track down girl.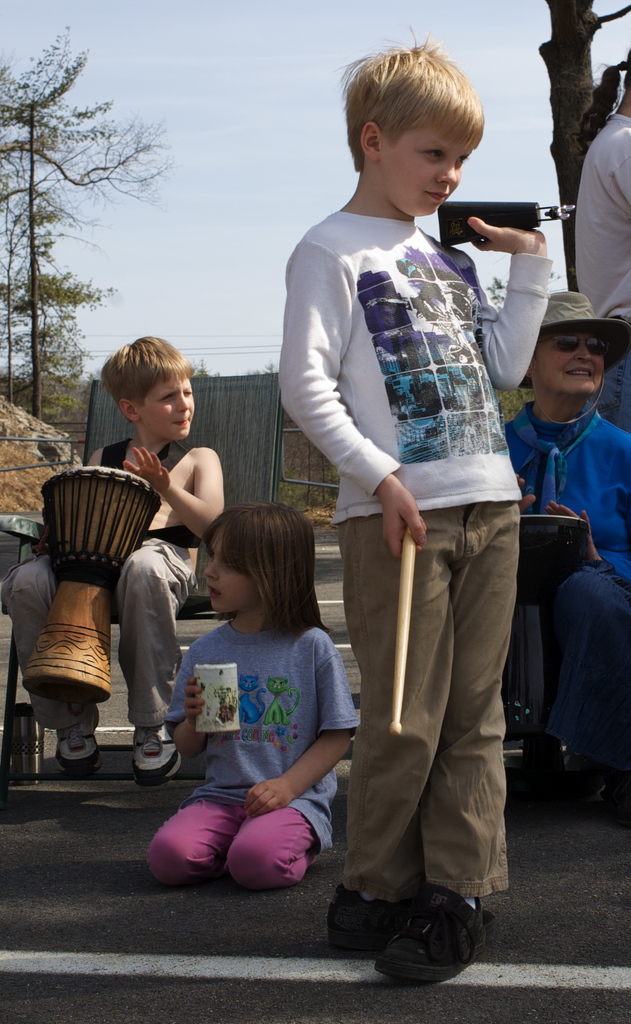
Tracked to x1=144, y1=506, x2=367, y2=892.
